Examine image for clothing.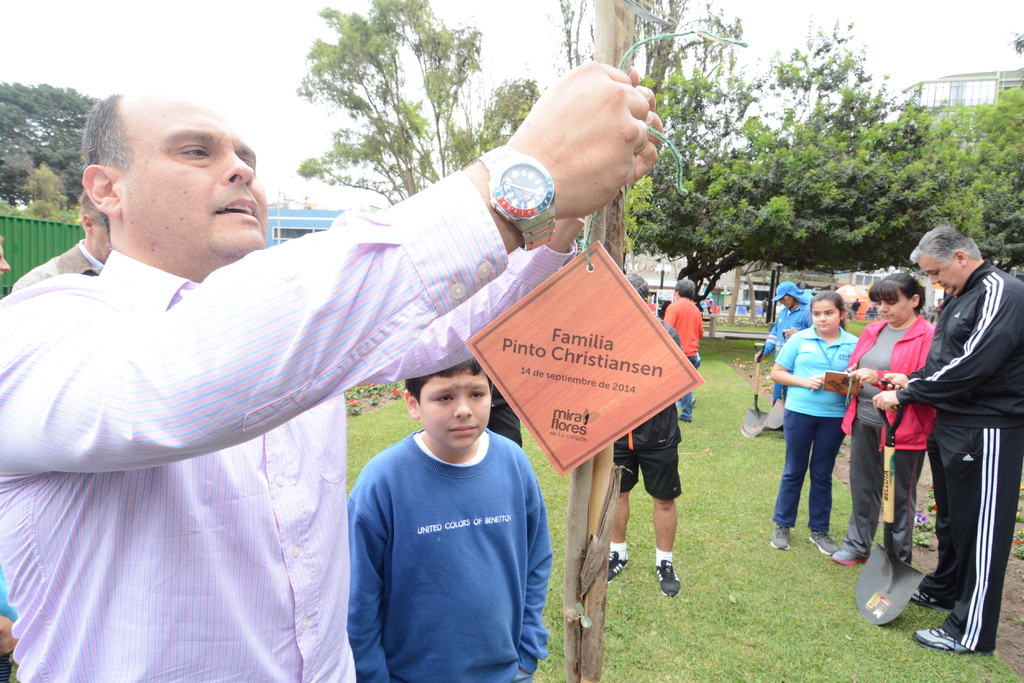
Examination result: x1=0 y1=575 x2=19 y2=679.
